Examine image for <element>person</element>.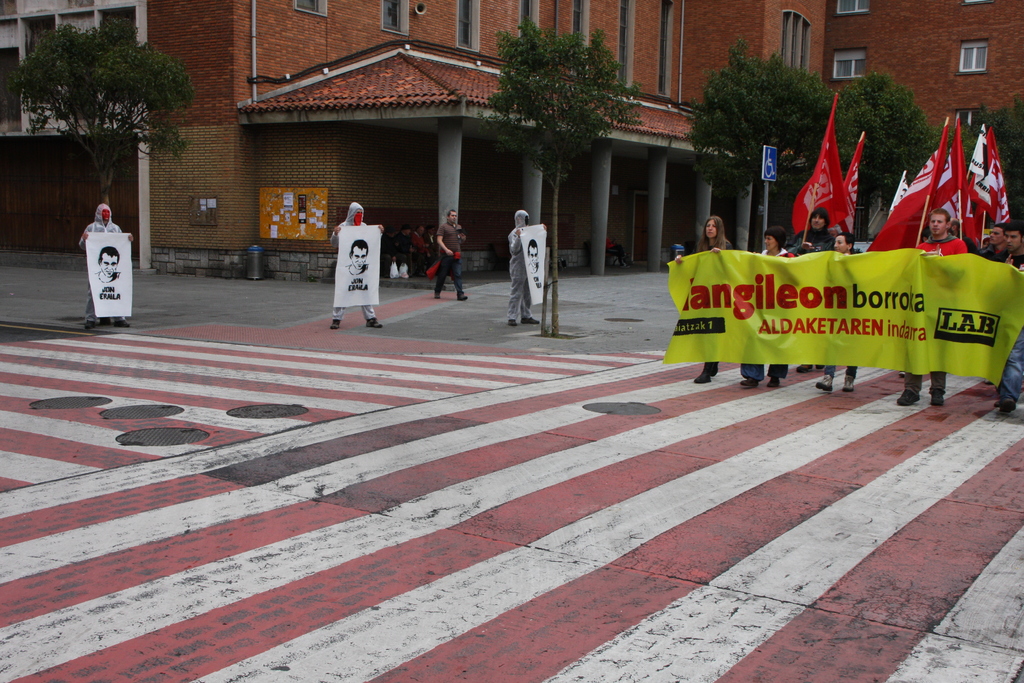
Examination result: crop(896, 202, 968, 404).
